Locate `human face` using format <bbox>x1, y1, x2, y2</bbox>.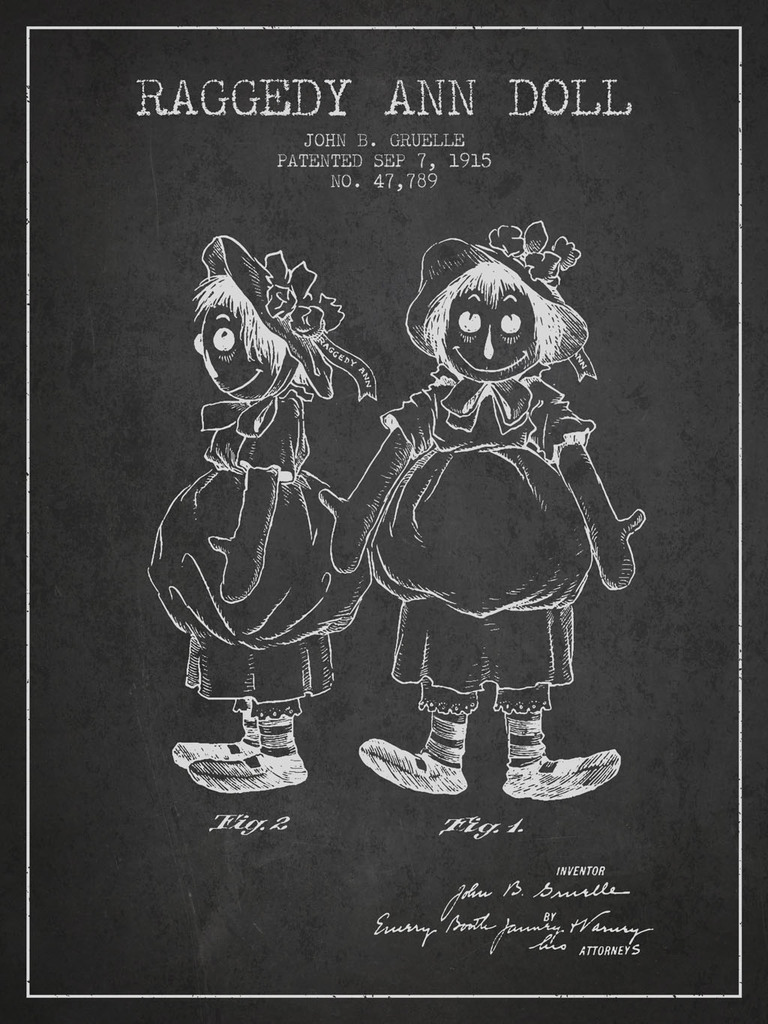
<bbox>440, 288, 538, 378</bbox>.
